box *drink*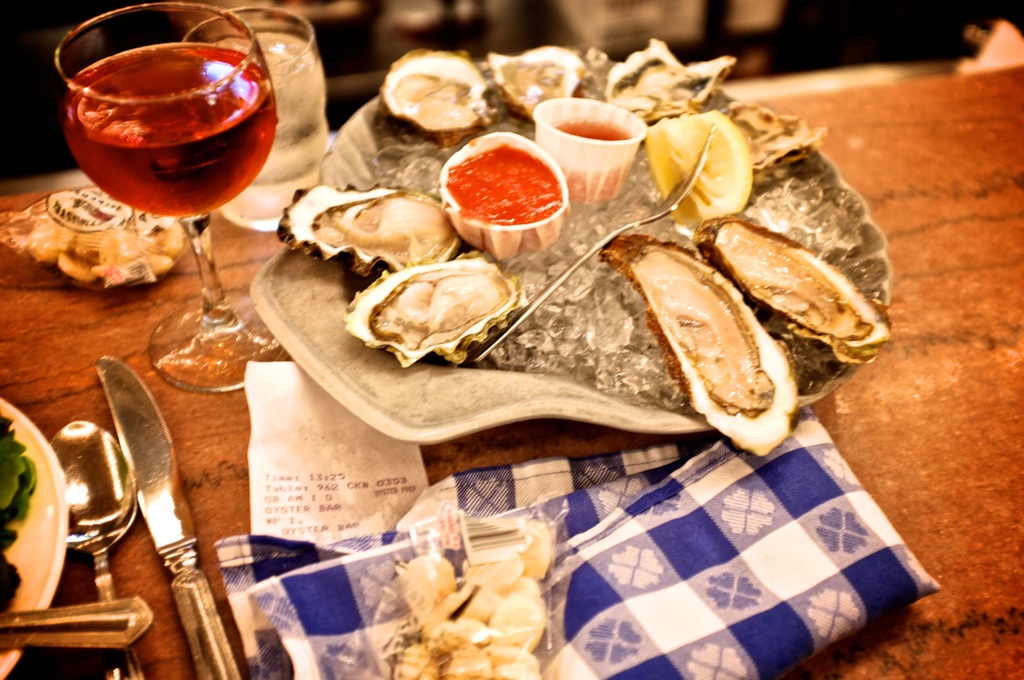
47,31,292,258
